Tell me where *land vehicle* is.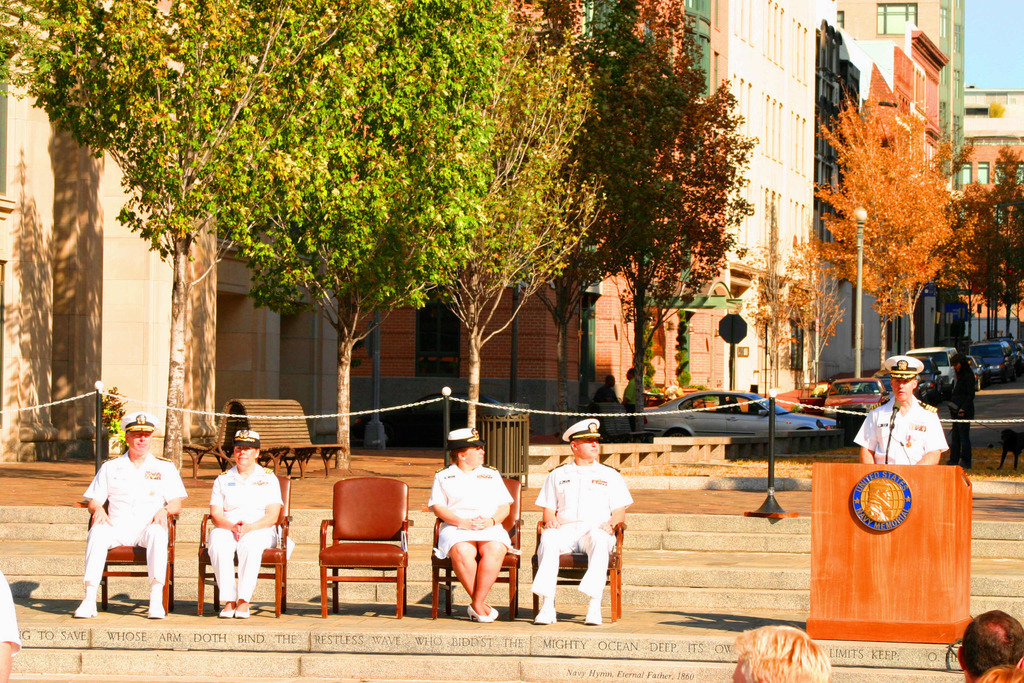
*land vehicle* is at box=[867, 378, 895, 400].
